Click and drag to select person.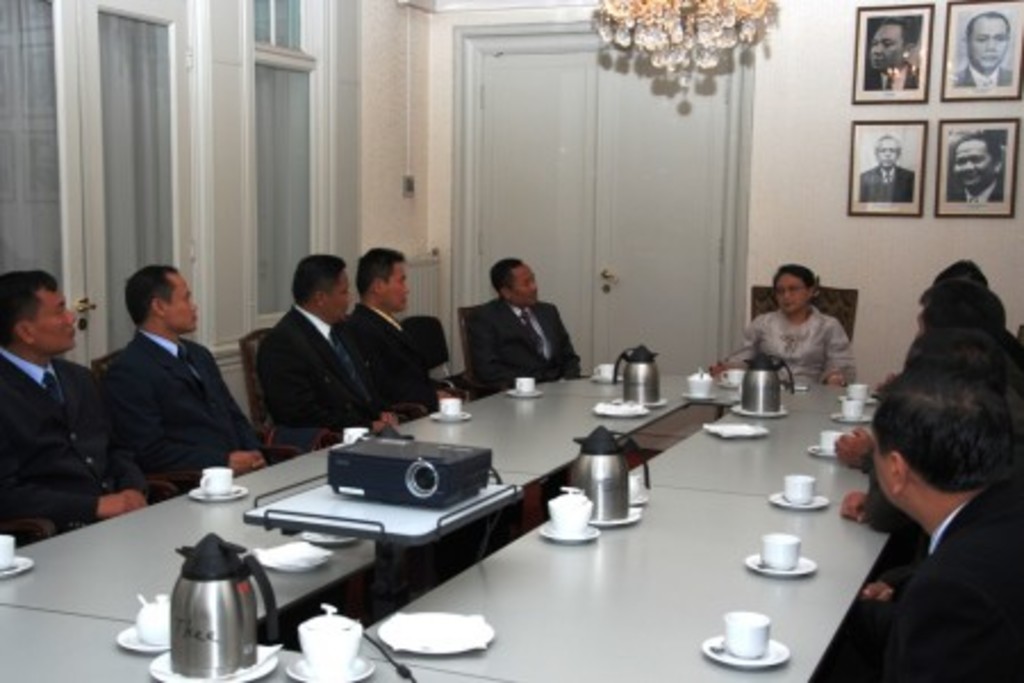
Selection: [left=255, top=246, right=398, bottom=446].
